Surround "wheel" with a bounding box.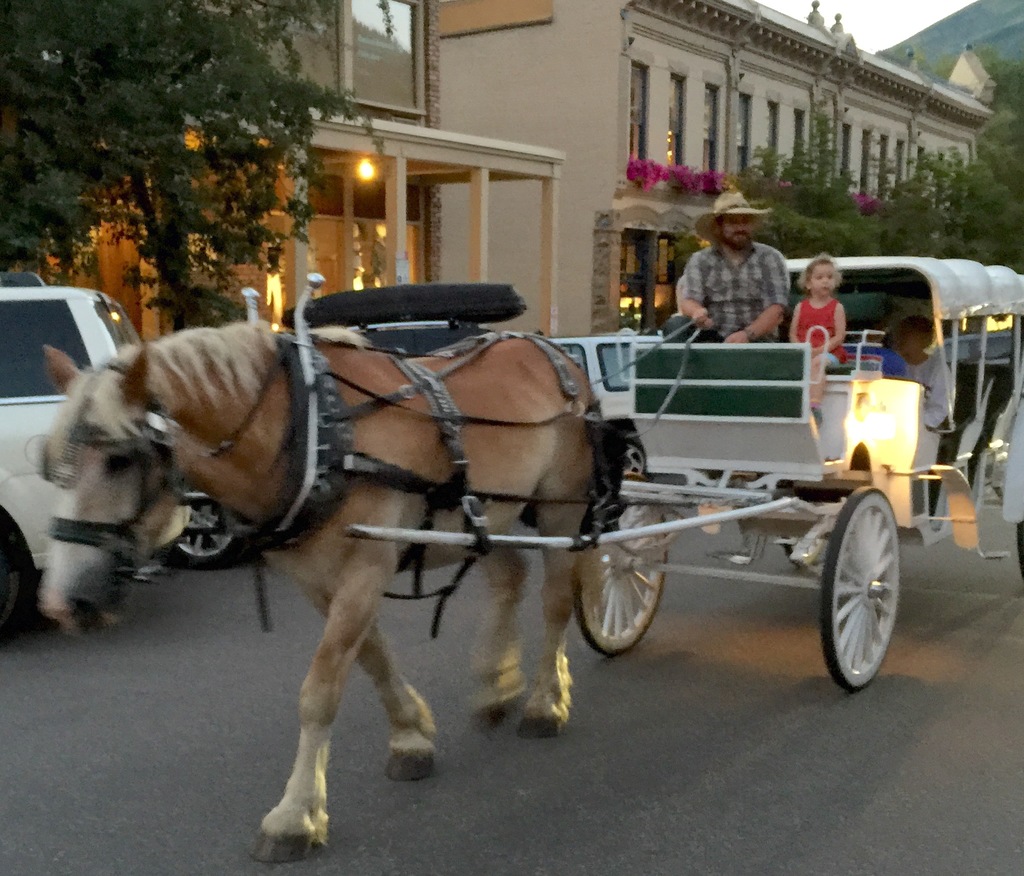
(0,510,31,642).
